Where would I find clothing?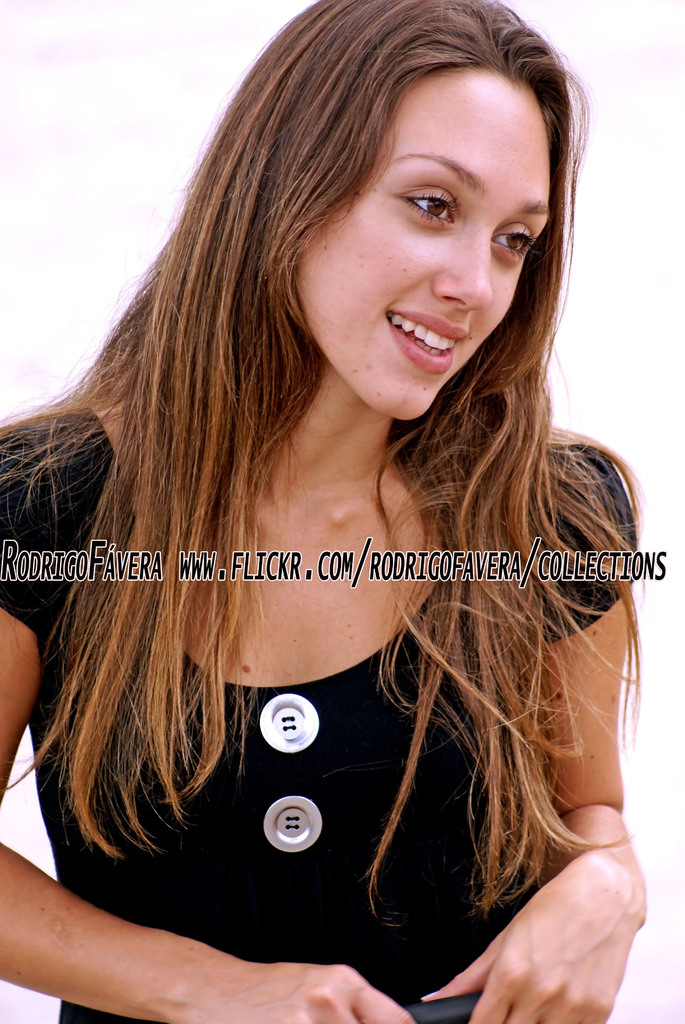
At [0,408,637,1023].
